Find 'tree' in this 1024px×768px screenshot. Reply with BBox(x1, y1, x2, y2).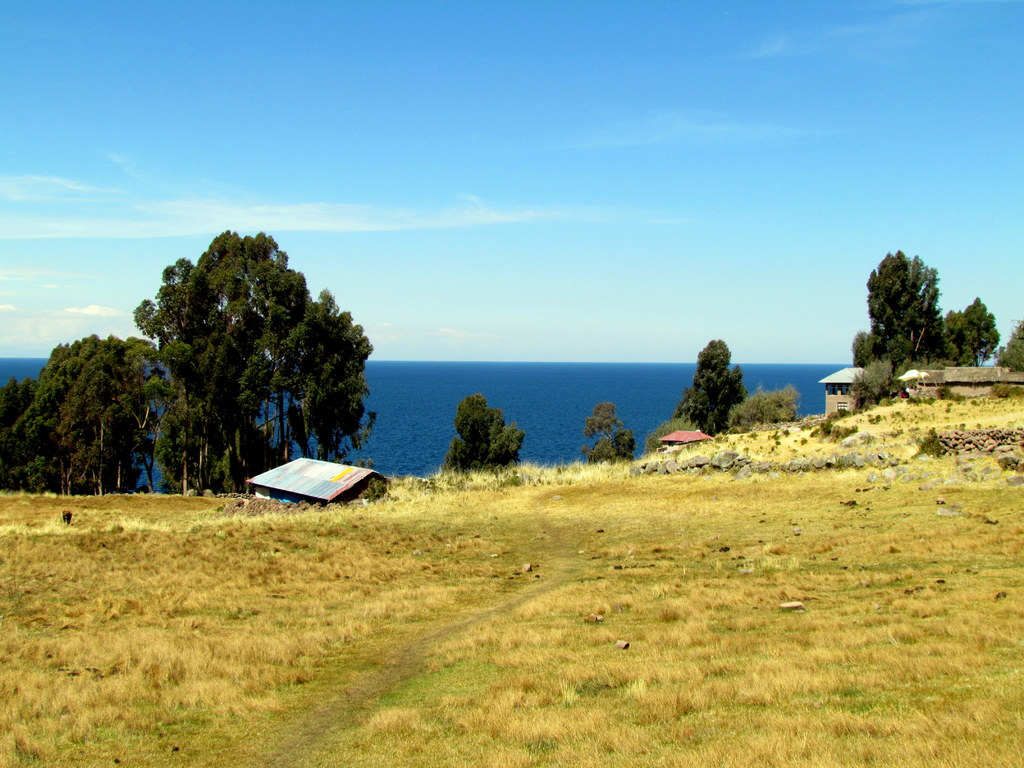
BBox(846, 243, 990, 414).
